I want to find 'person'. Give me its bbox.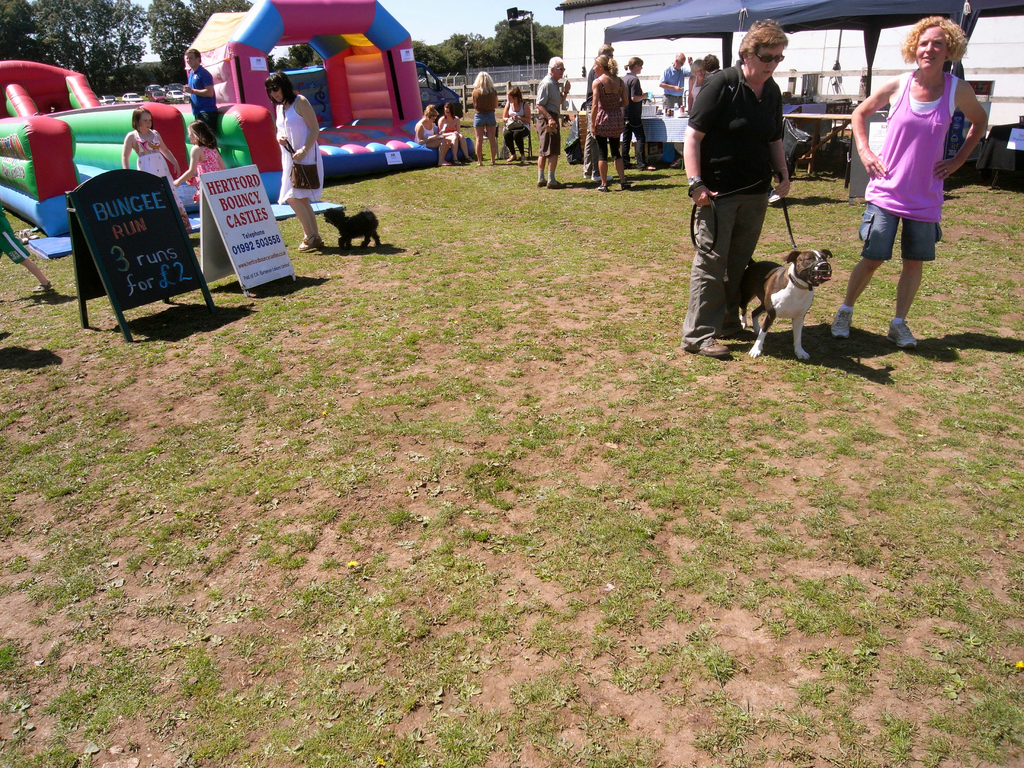
Rect(830, 19, 980, 348).
